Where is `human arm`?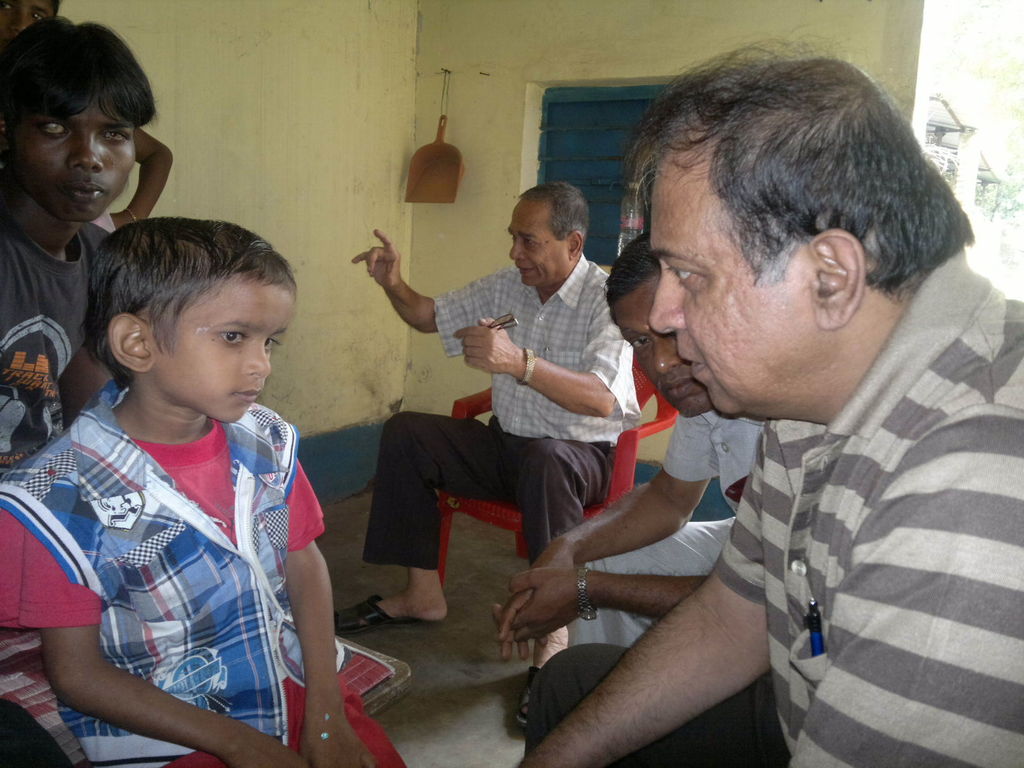
pyautogui.locateOnScreen(345, 227, 490, 357).
